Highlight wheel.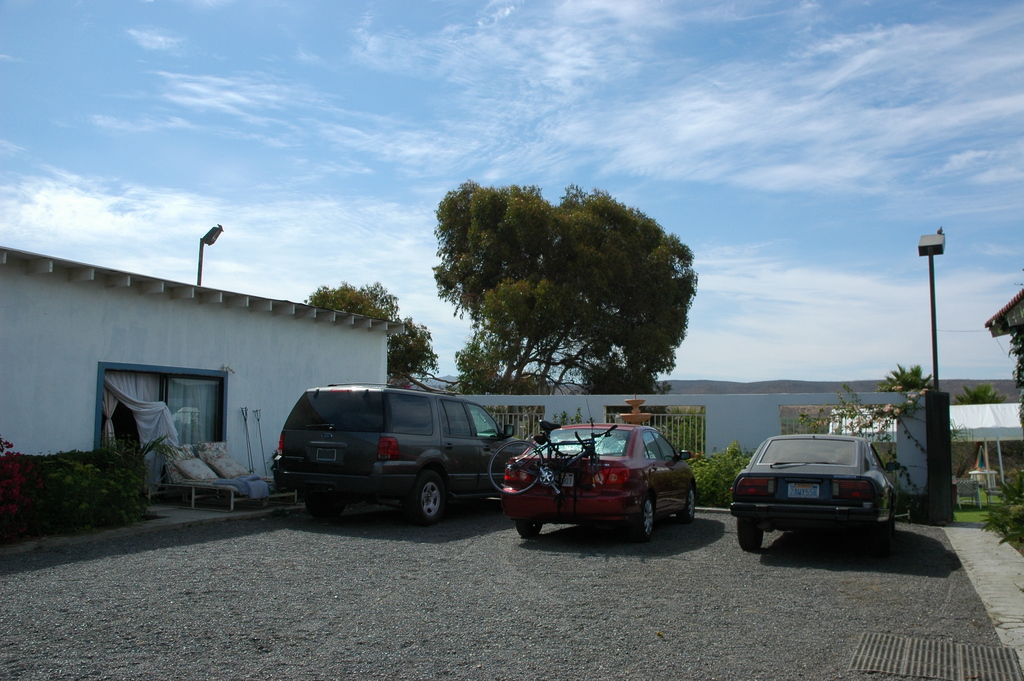
Highlighted region: x1=404 y1=472 x2=450 y2=523.
